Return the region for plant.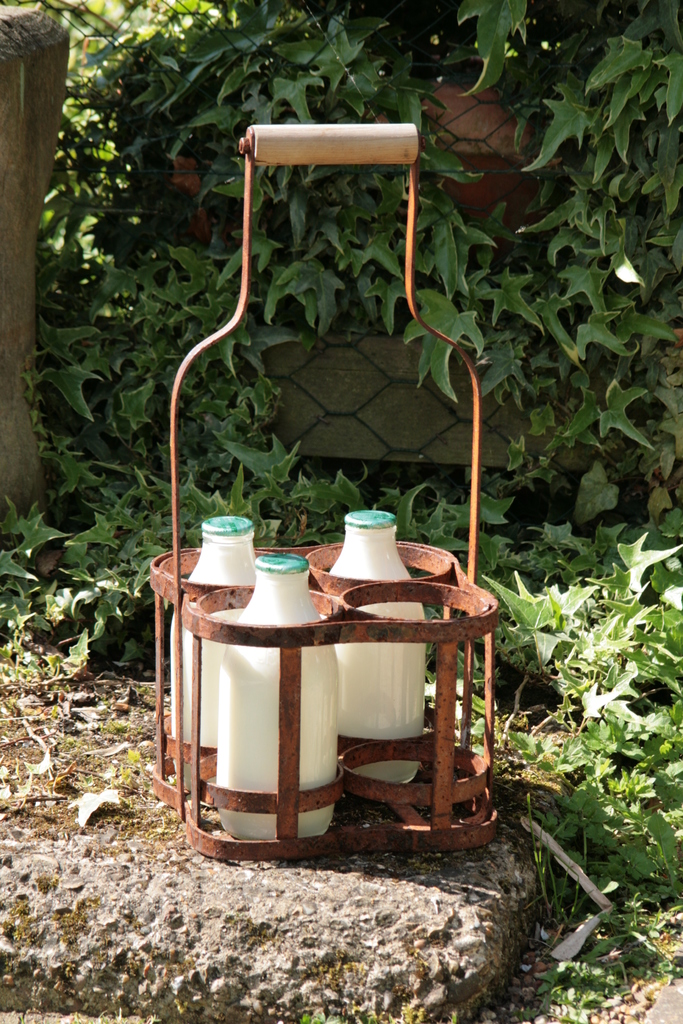
x1=295, y1=1005, x2=351, y2=1023.
